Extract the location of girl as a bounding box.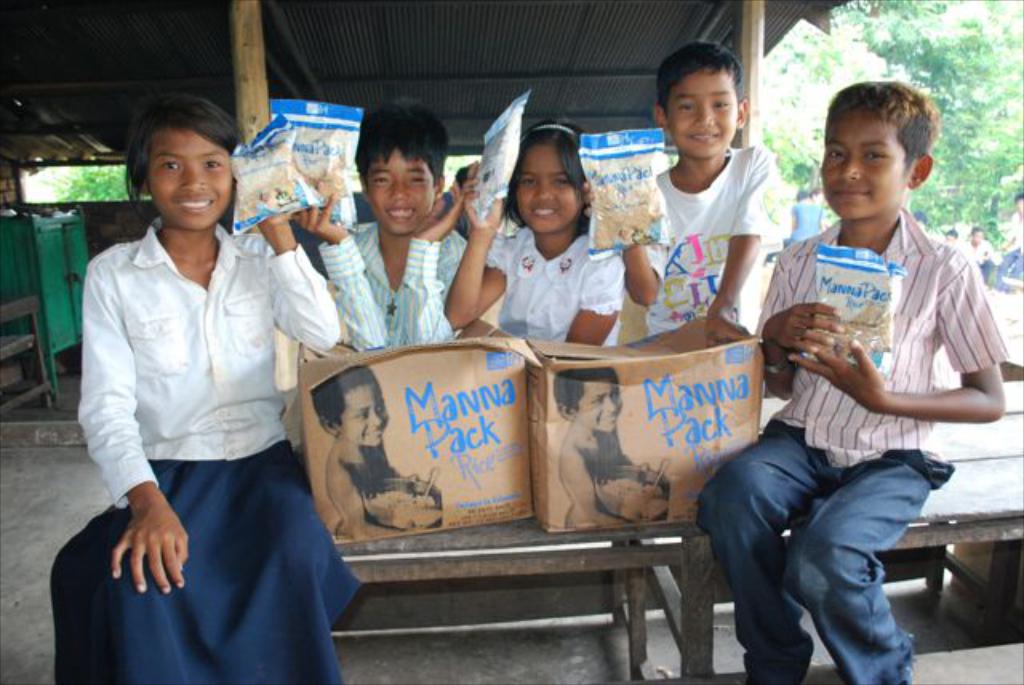
[446,120,622,342].
